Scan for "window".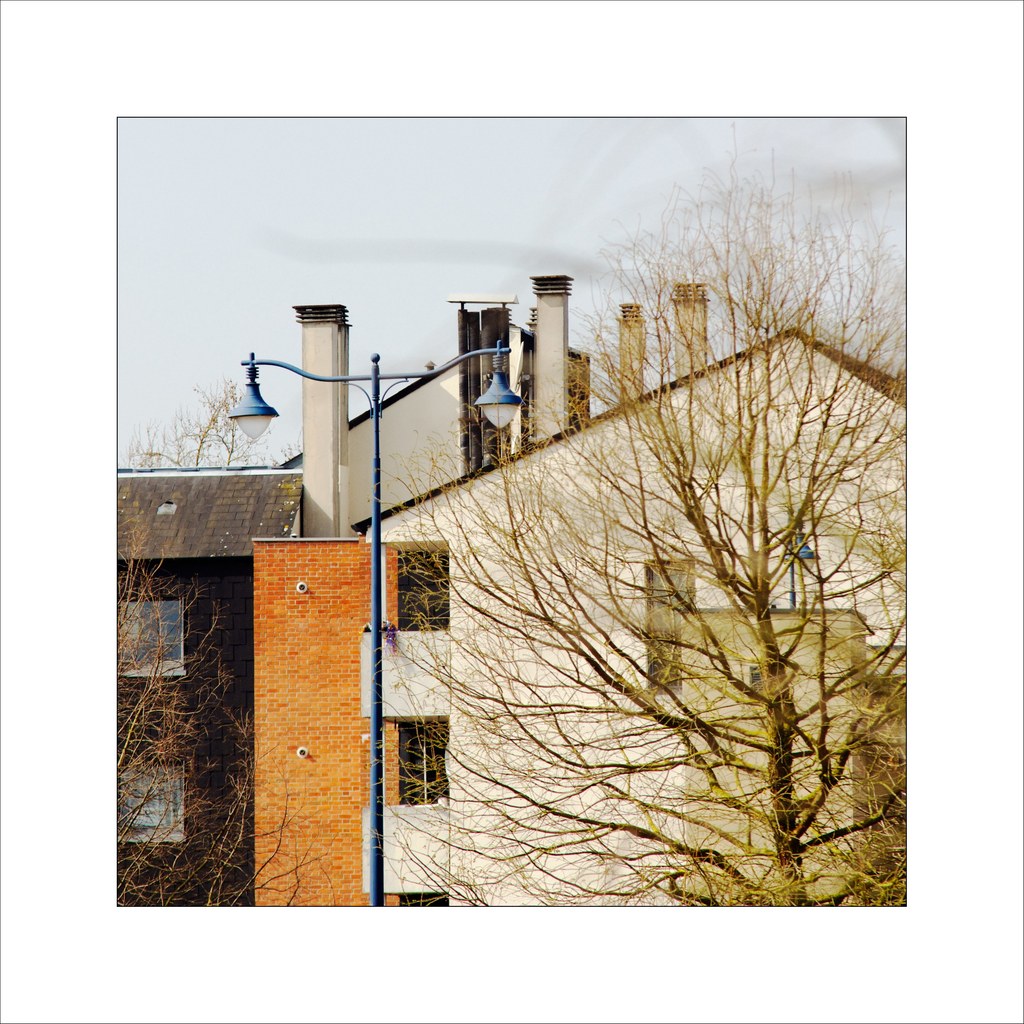
Scan result: bbox(125, 760, 188, 841).
